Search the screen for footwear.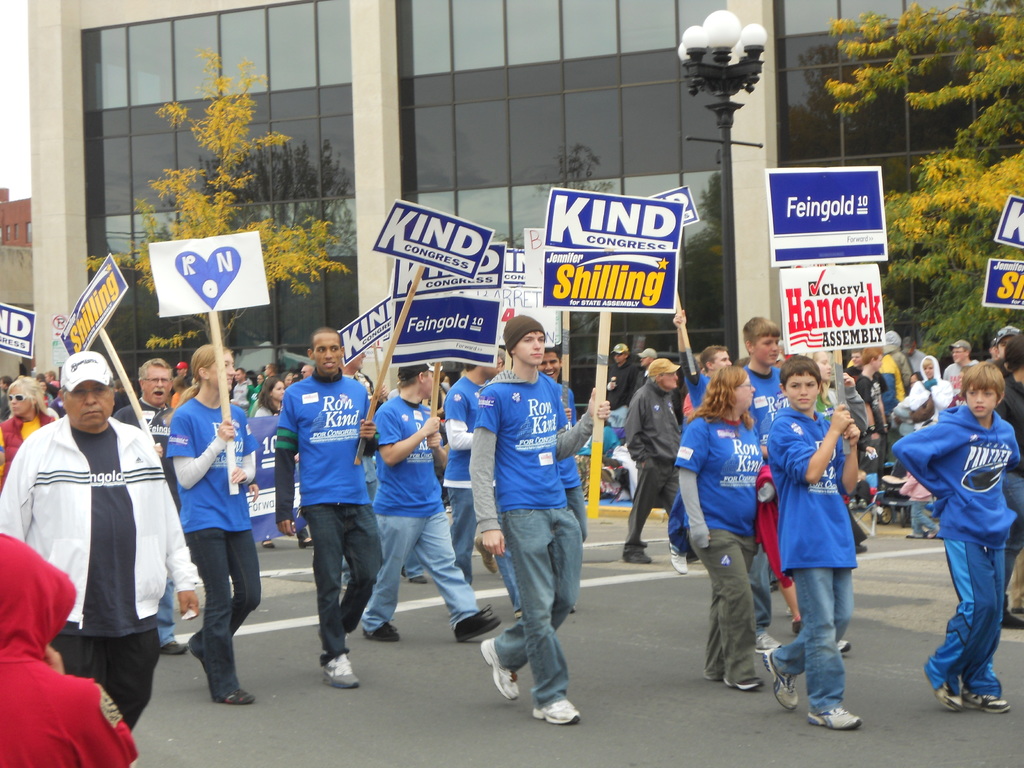
Found at [x1=628, y1=541, x2=653, y2=564].
